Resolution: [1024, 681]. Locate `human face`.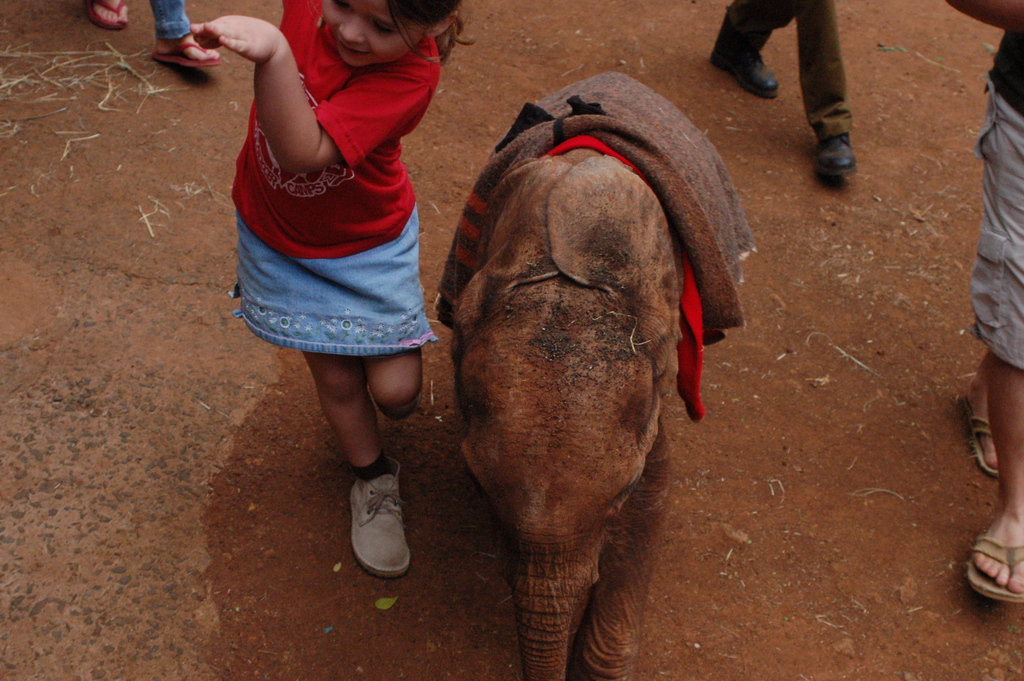
crop(321, 0, 428, 65).
